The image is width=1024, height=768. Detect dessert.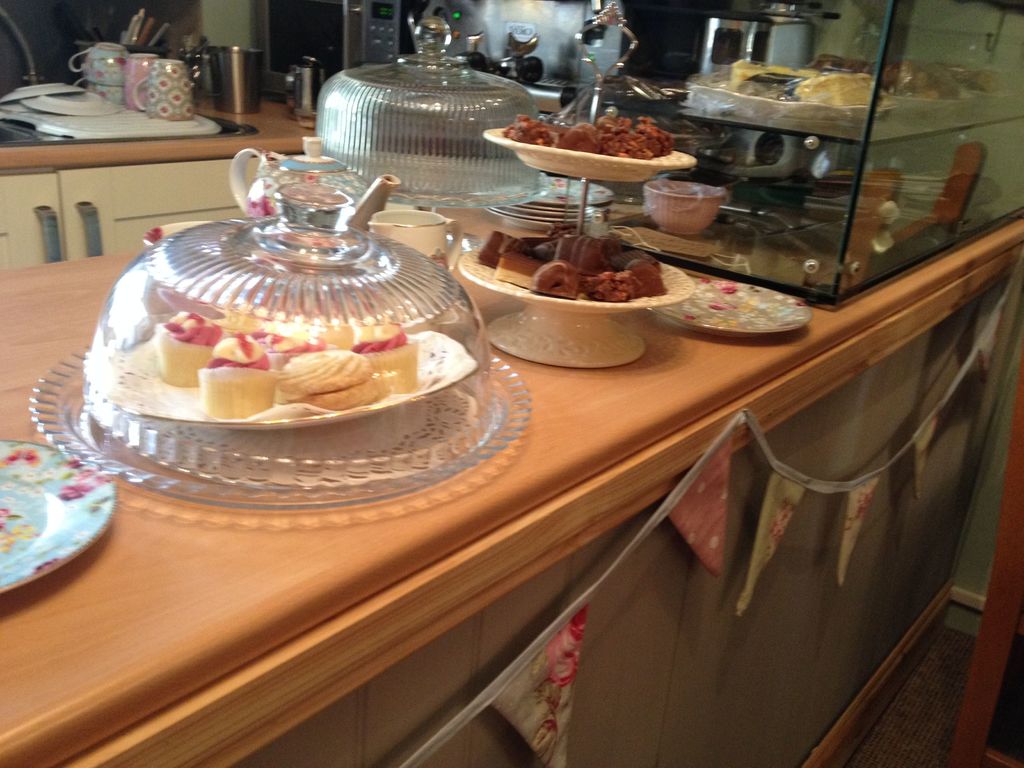
Detection: box=[353, 324, 416, 384].
